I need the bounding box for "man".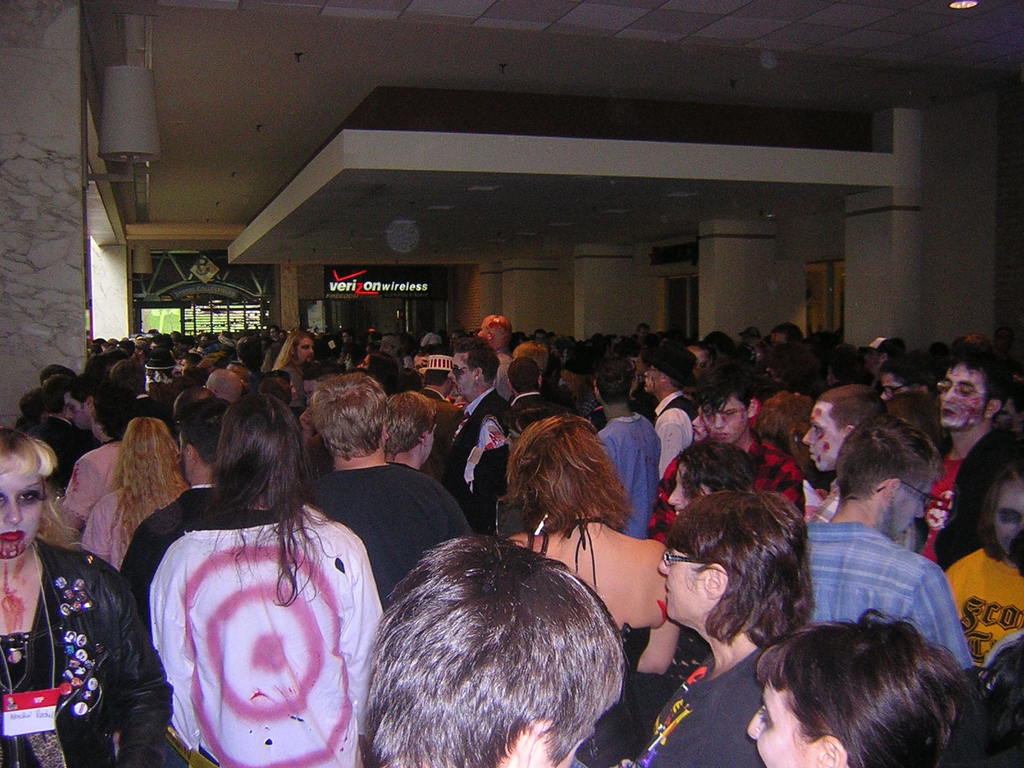
Here it is: rect(271, 326, 319, 372).
